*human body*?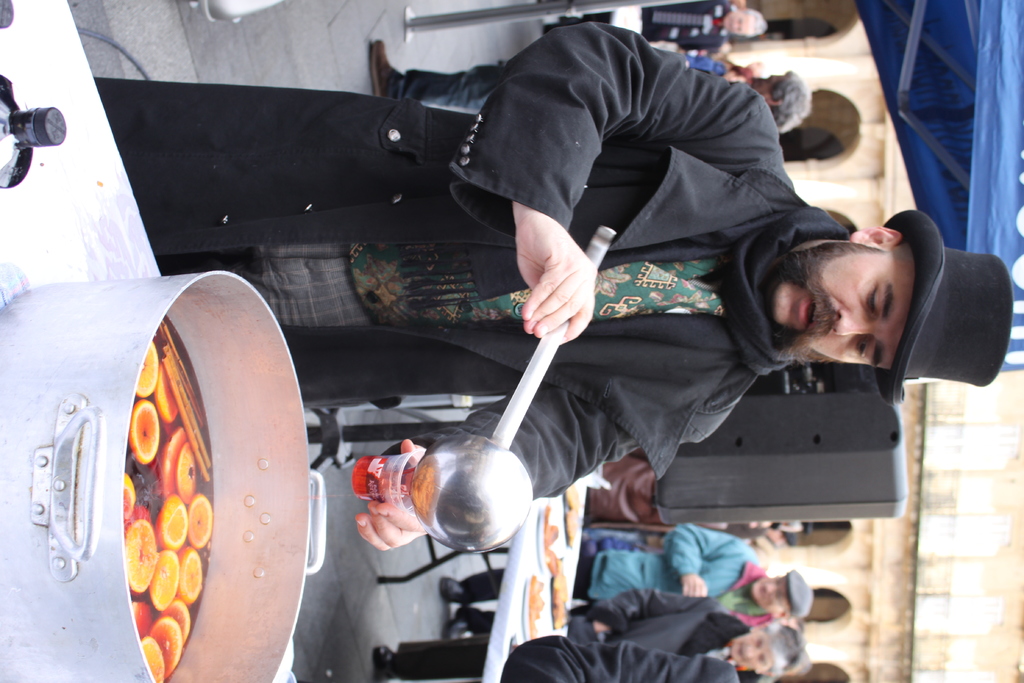
497 636 731 682
